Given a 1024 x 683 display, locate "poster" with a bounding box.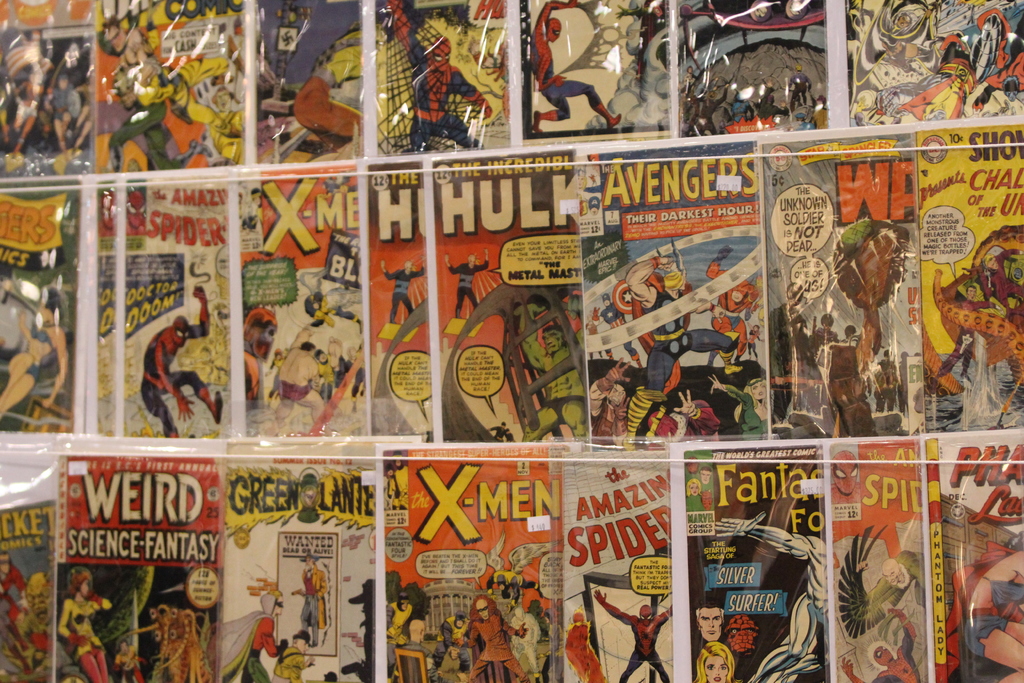
Located: pyautogui.locateOnScreen(0, 0, 1021, 682).
